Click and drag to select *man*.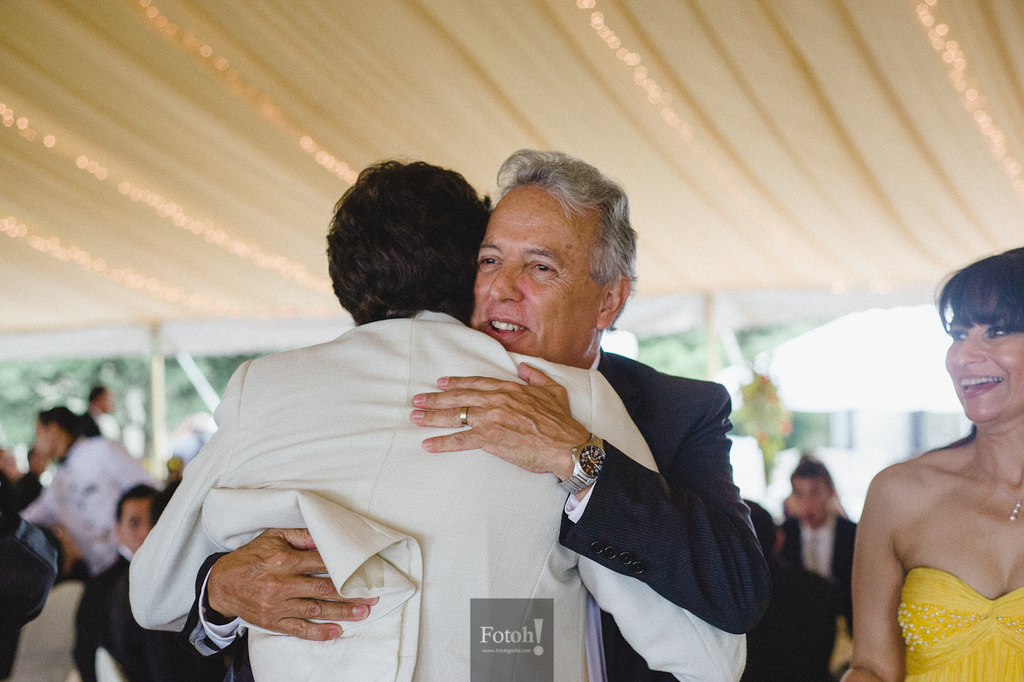
Selection: locate(12, 411, 162, 681).
